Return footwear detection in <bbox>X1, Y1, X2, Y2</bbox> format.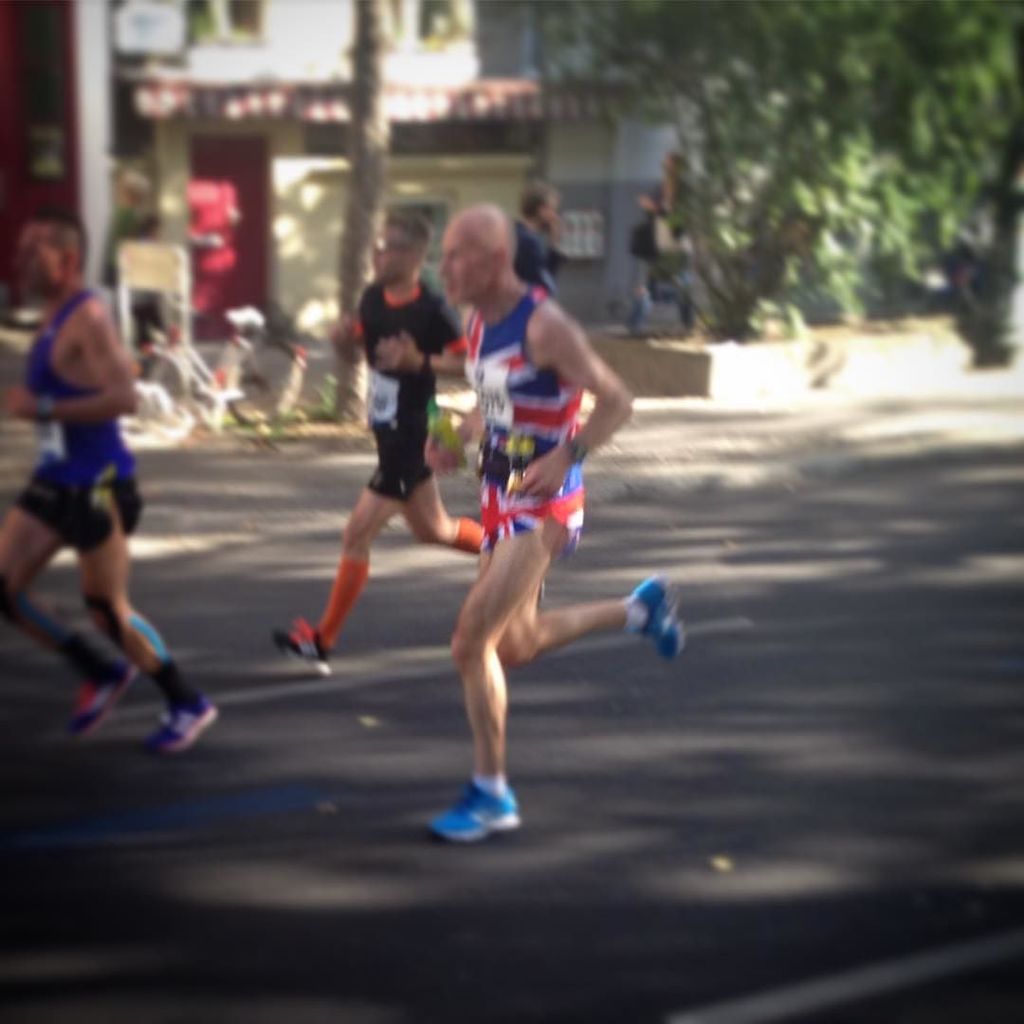
<bbox>69, 658, 138, 731</bbox>.
